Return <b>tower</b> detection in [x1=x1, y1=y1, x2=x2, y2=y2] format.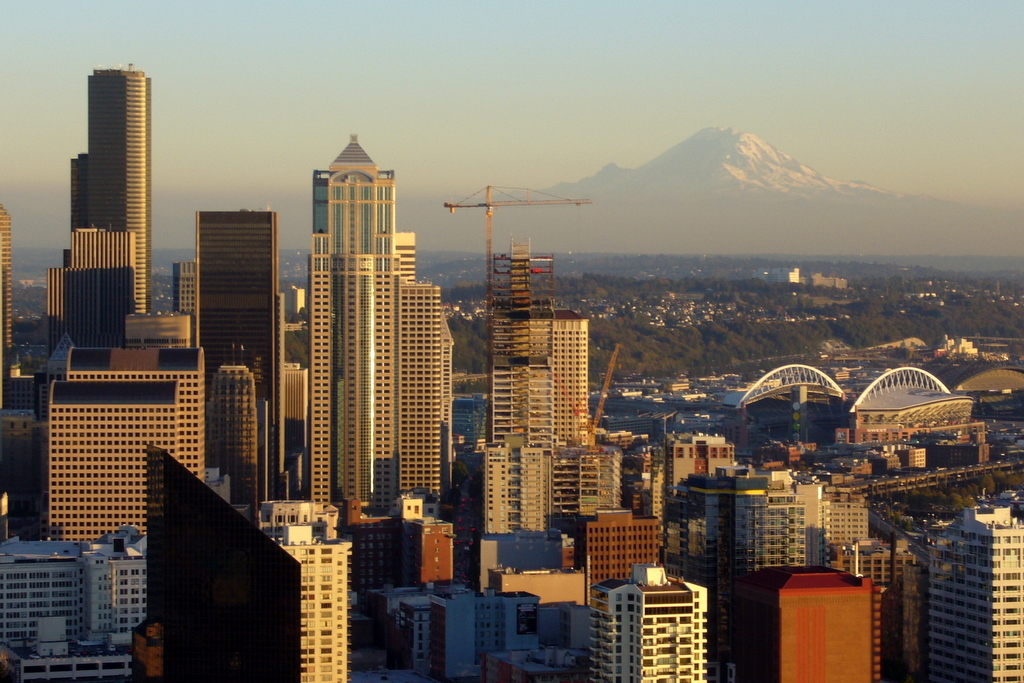
[x1=141, y1=453, x2=307, y2=682].
